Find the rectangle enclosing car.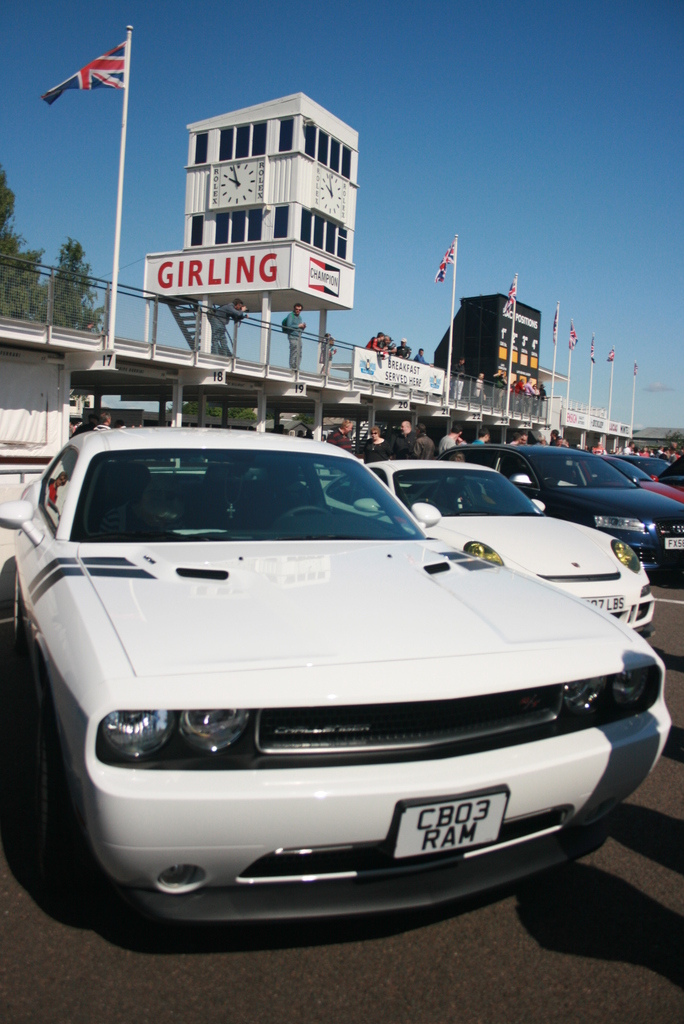
box(376, 460, 662, 639).
